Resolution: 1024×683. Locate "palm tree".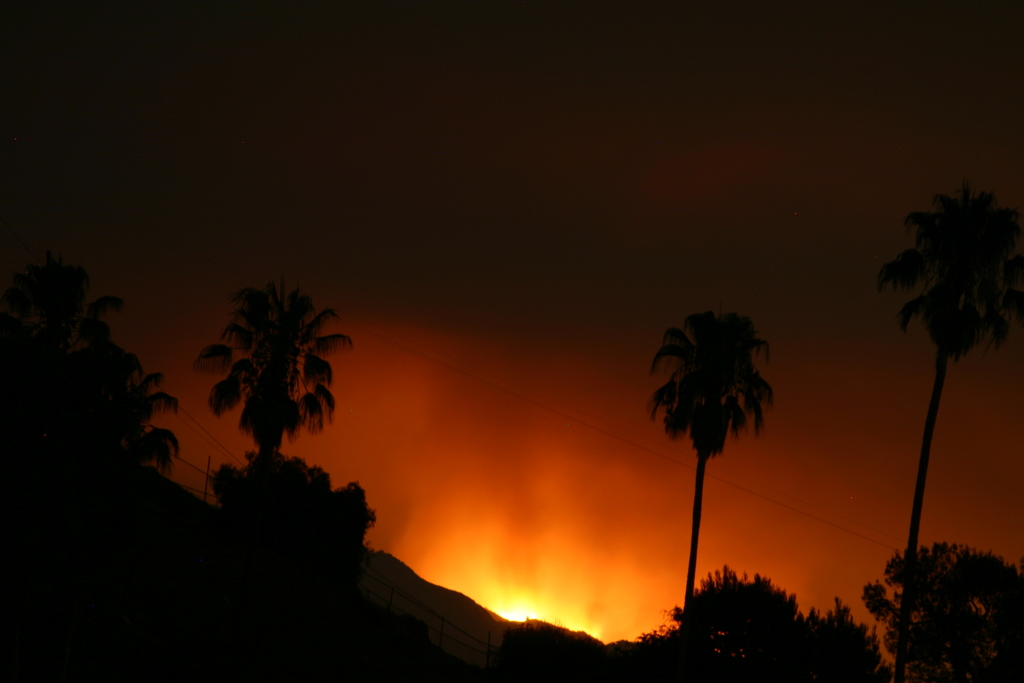
(890, 181, 1023, 336).
